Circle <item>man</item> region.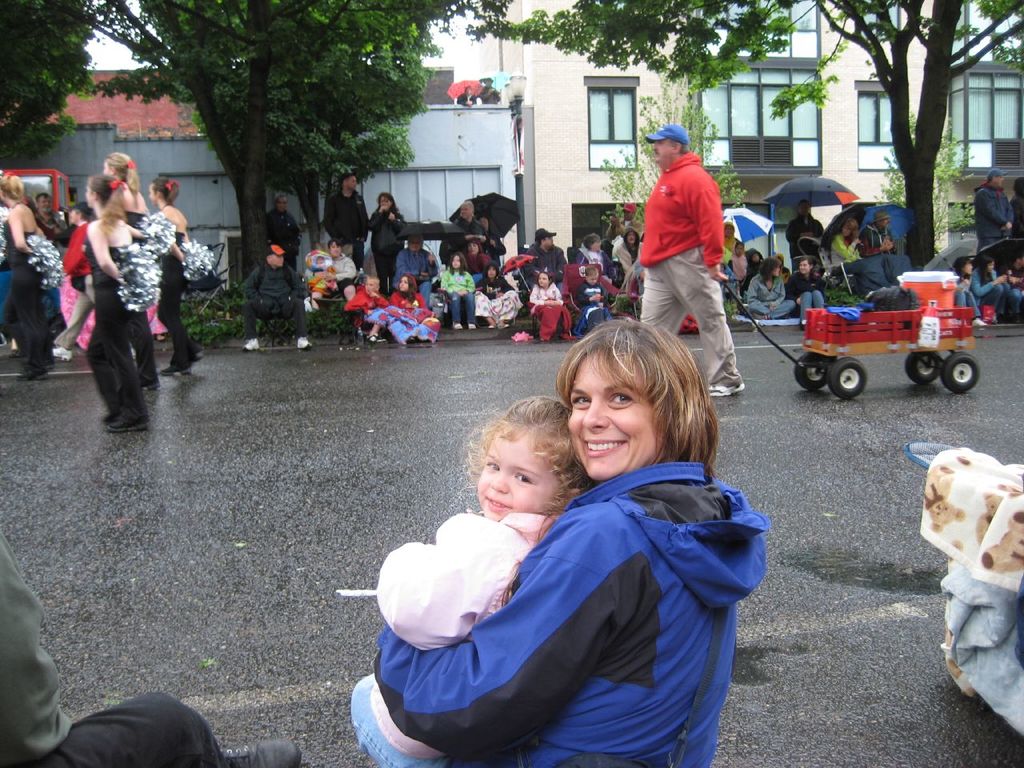
Region: bbox(973, 166, 1015, 253).
